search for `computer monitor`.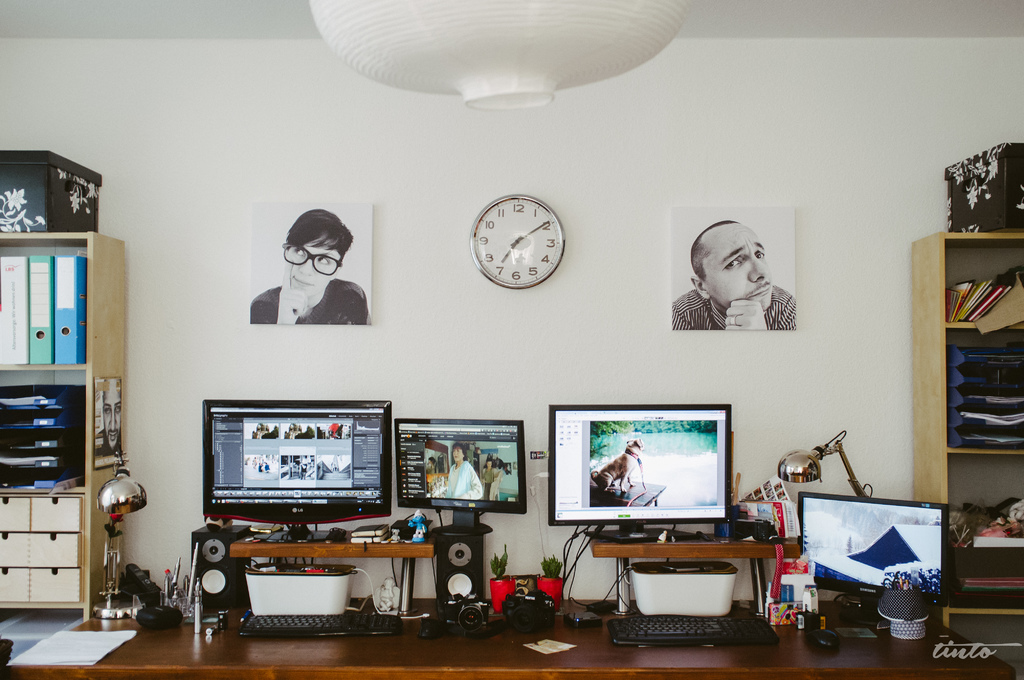
Found at bbox=(195, 405, 401, 554).
